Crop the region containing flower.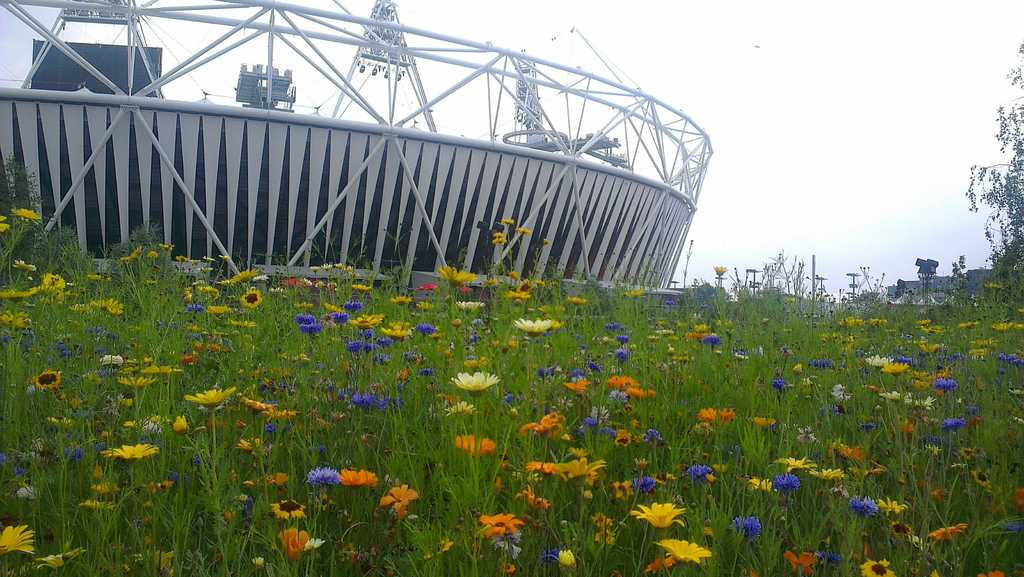
Crop region: bbox=(597, 527, 621, 544).
